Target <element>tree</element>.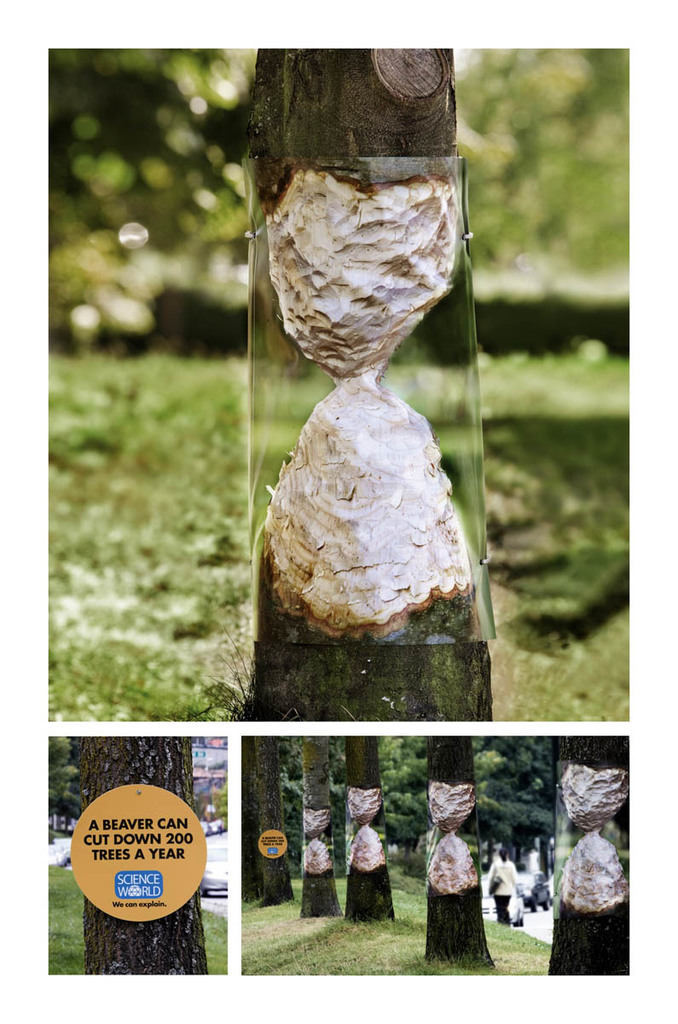
Target region: locate(258, 735, 296, 902).
